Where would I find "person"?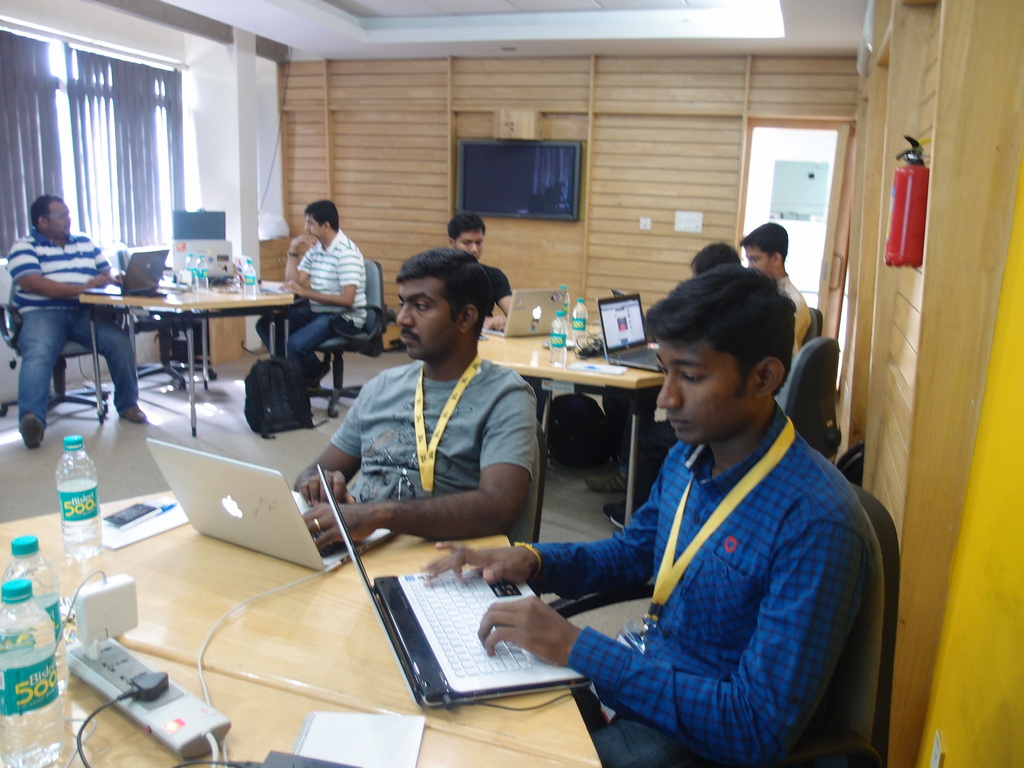
At rect(448, 207, 518, 328).
